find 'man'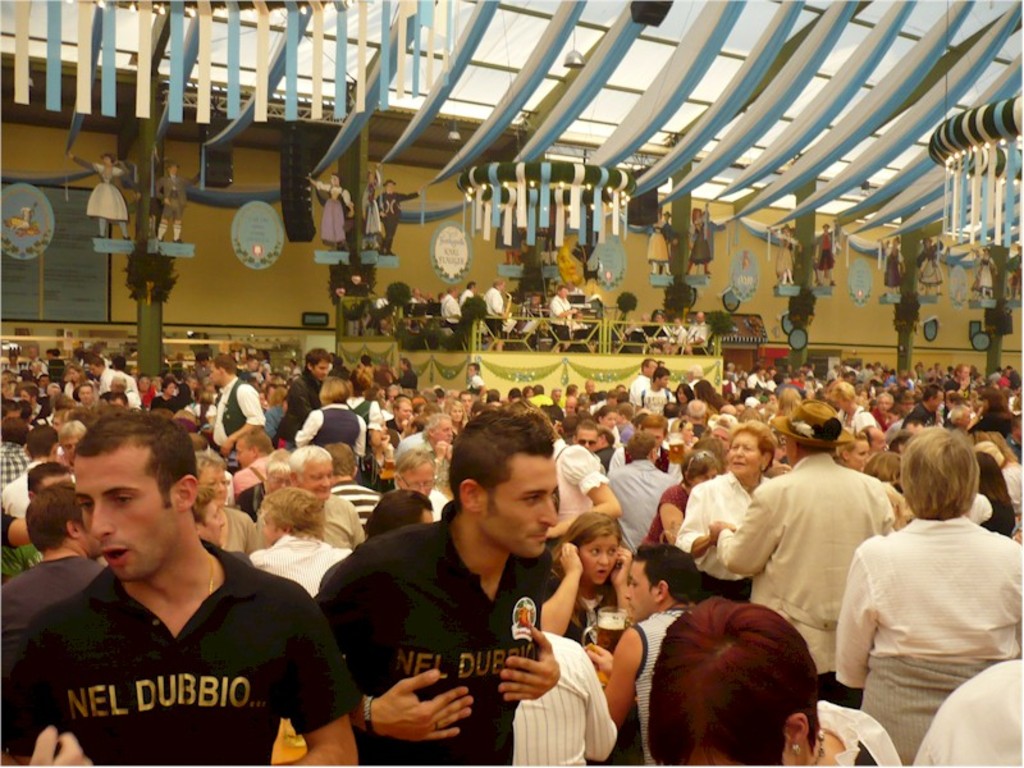
Rect(611, 411, 671, 470)
